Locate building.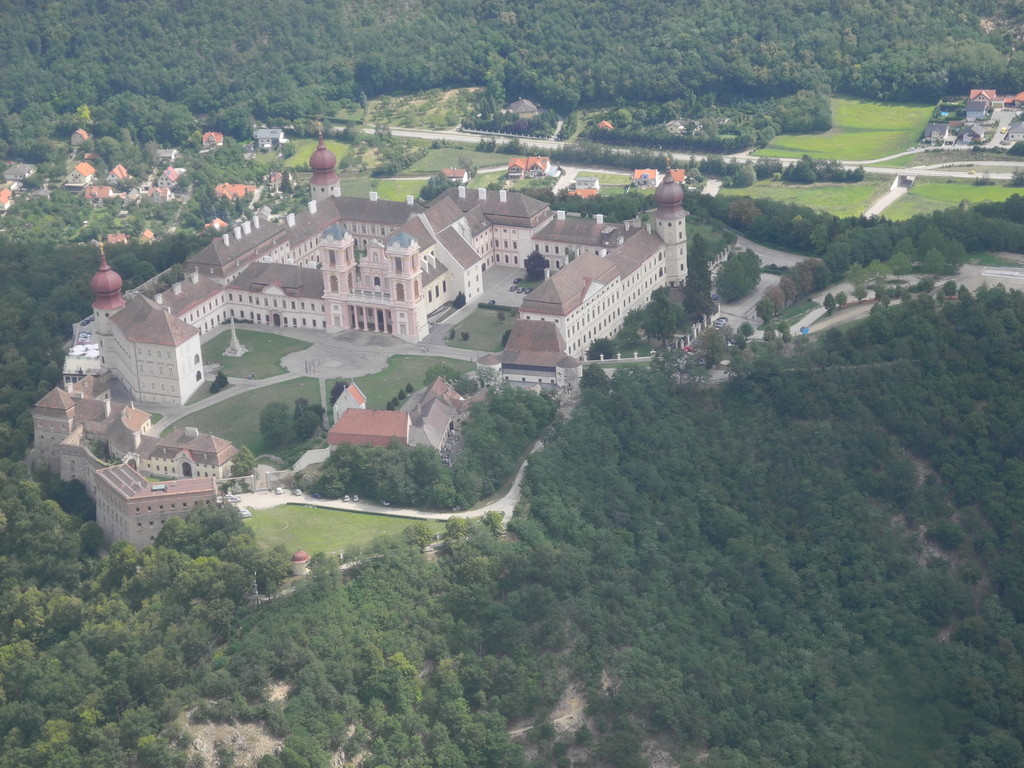
Bounding box: [147,184,170,205].
